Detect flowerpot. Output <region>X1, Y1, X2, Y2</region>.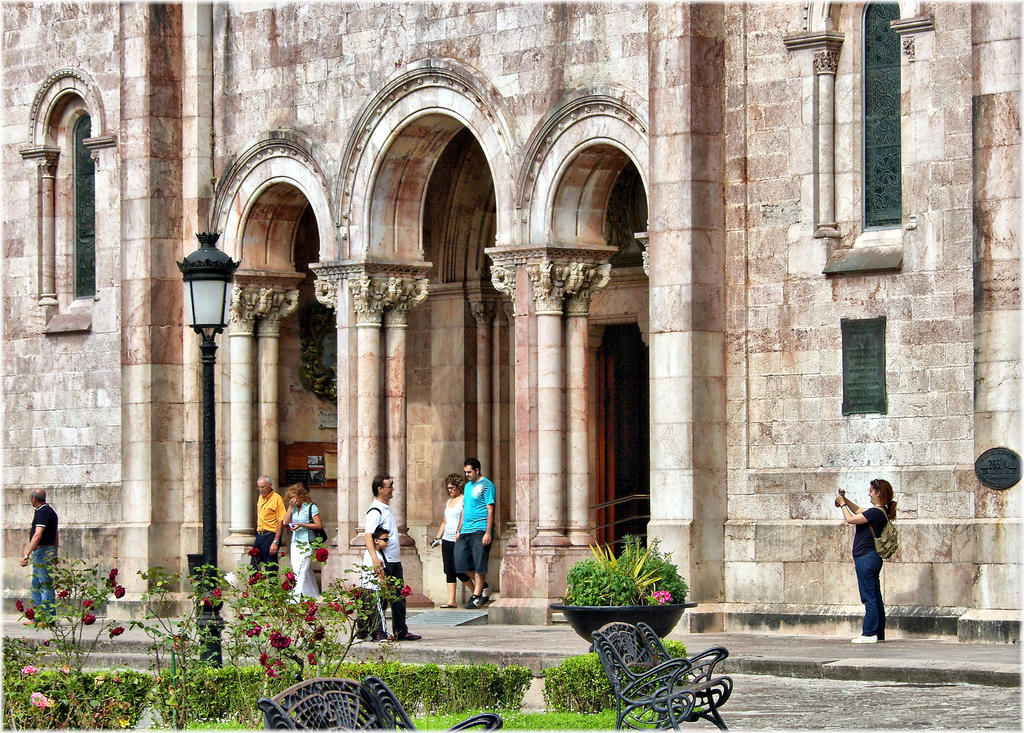
<region>560, 539, 704, 660</region>.
